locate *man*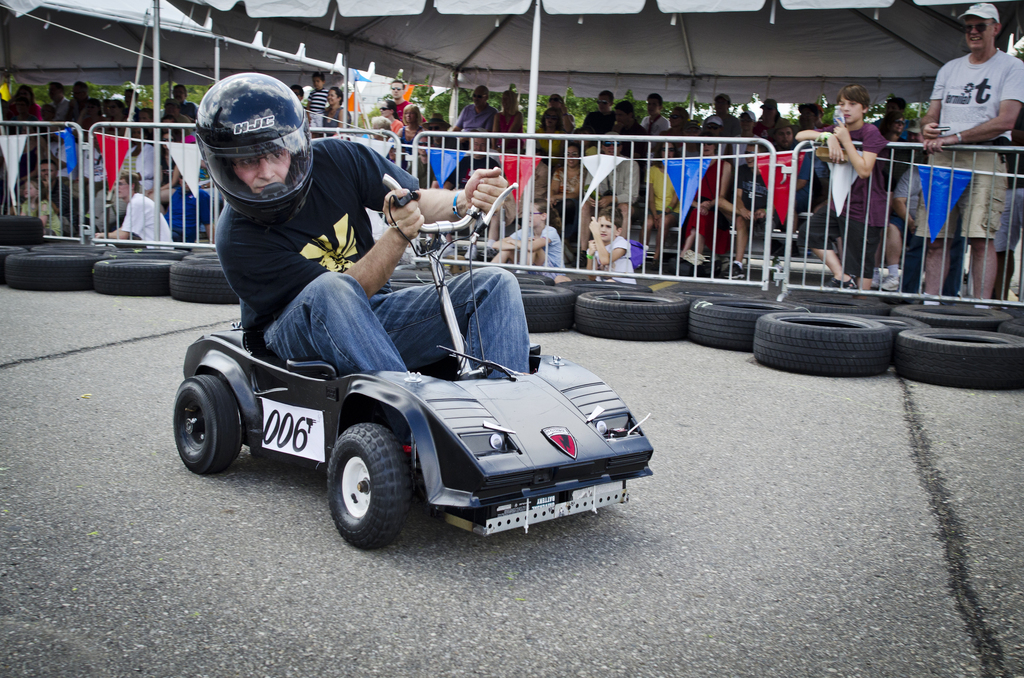
(x1=447, y1=81, x2=501, y2=130)
